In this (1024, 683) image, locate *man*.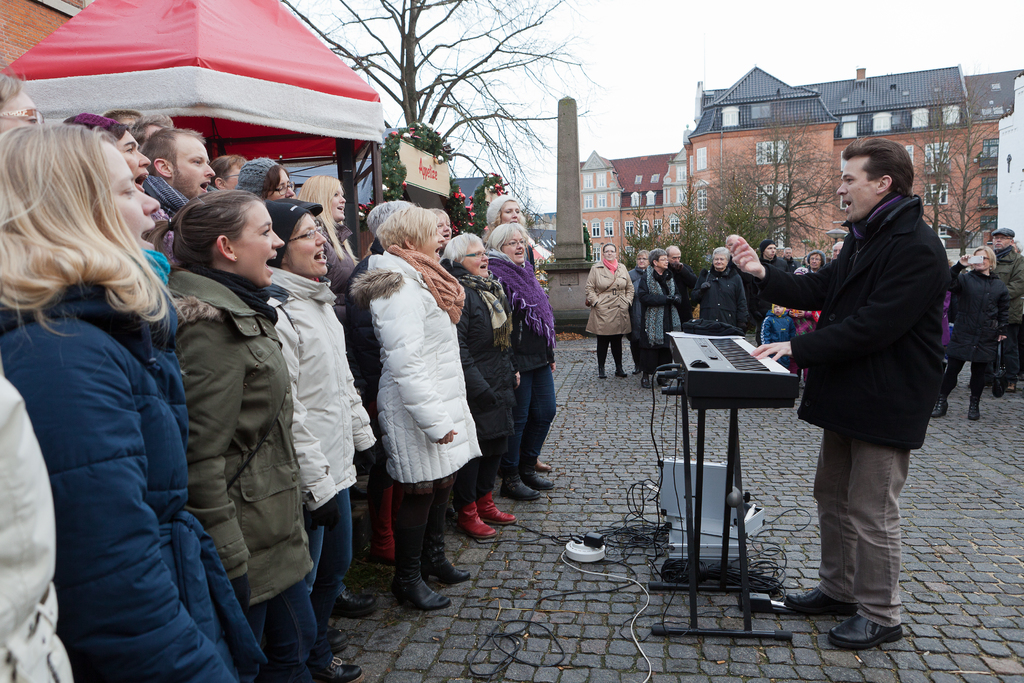
Bounding box: x1=665 y1=245 x2=695 y2=331.
